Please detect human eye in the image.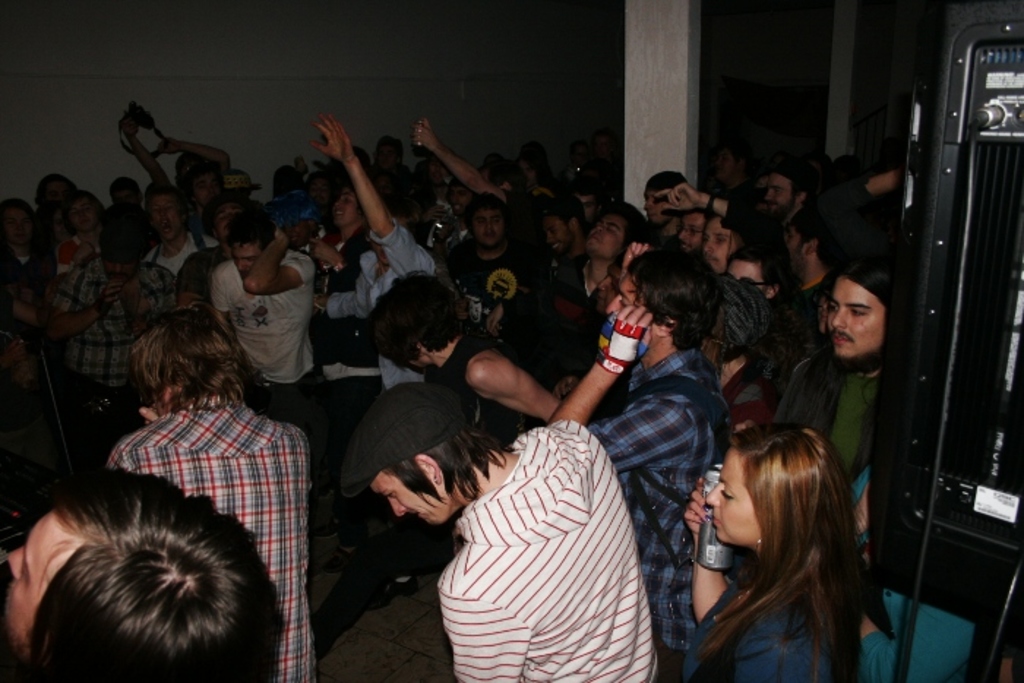
pyautogui.locateOnScreen(604, 228, 614, 235).
